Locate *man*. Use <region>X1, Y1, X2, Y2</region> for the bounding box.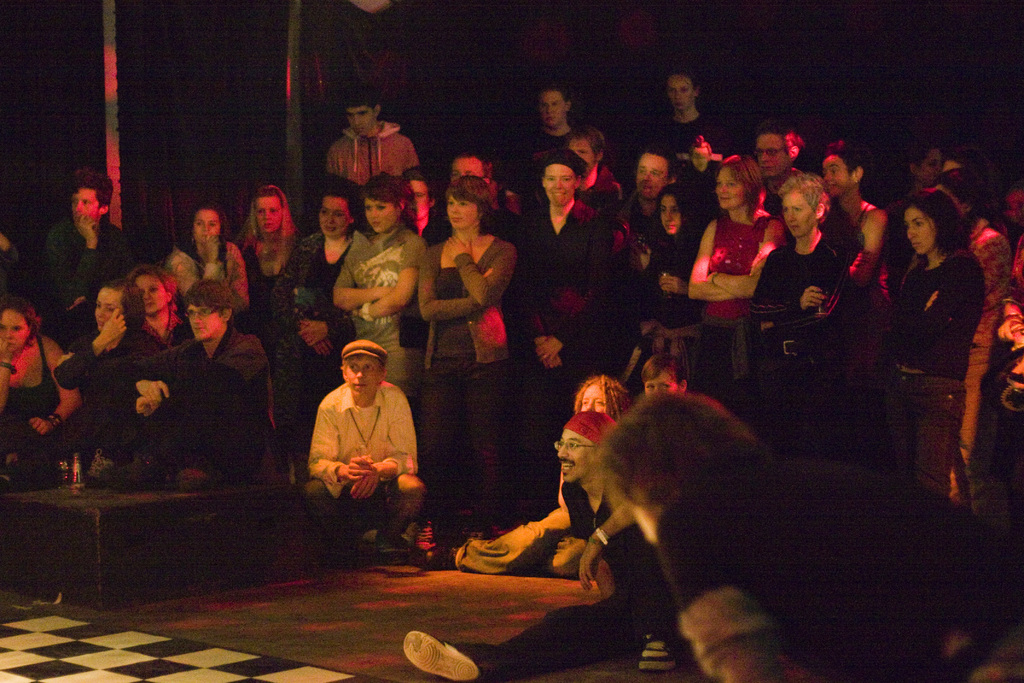
<region>598, 151, 687, 249</region>.
